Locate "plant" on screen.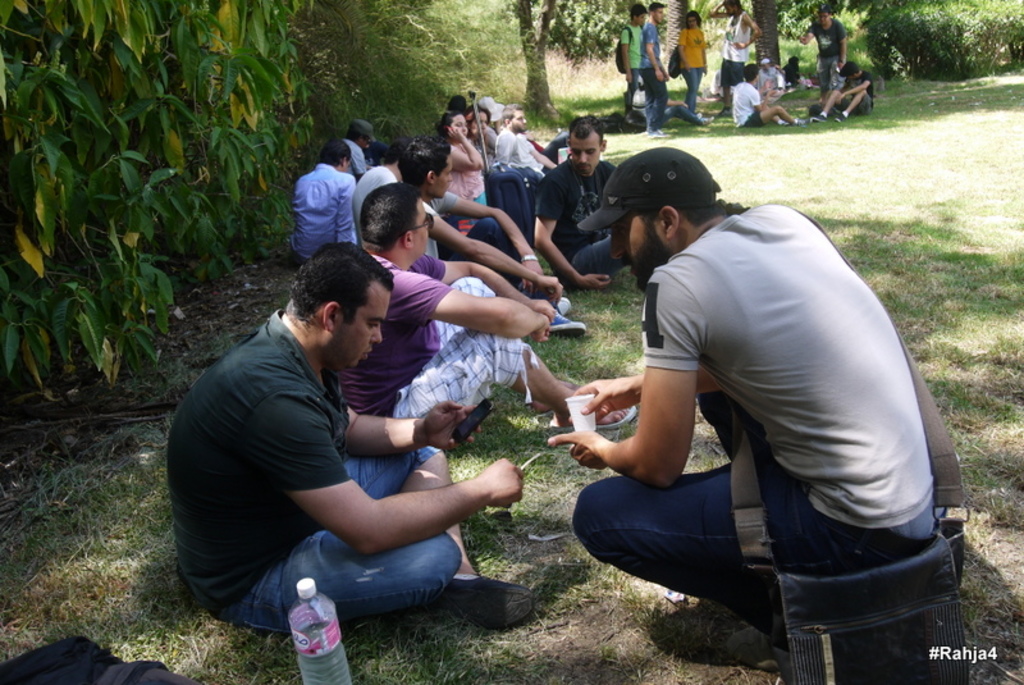
On screen at x1=312, y1=0, x2=512, y2=163.
